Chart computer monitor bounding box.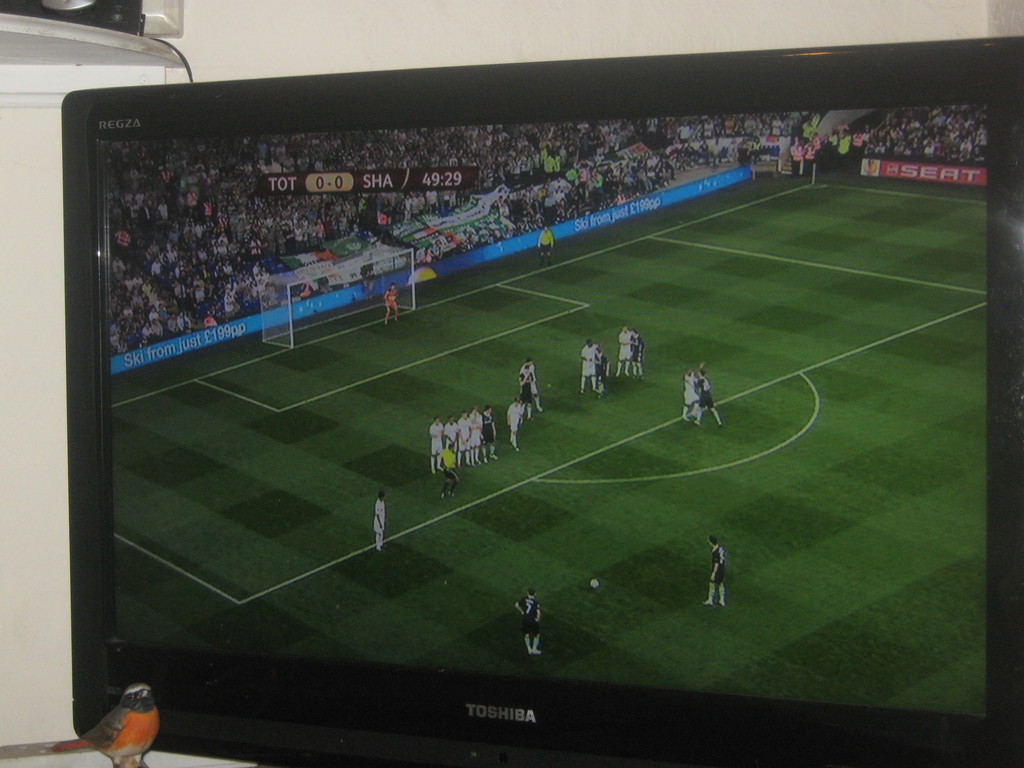
Charted: (58, 31, 1023, 767).
